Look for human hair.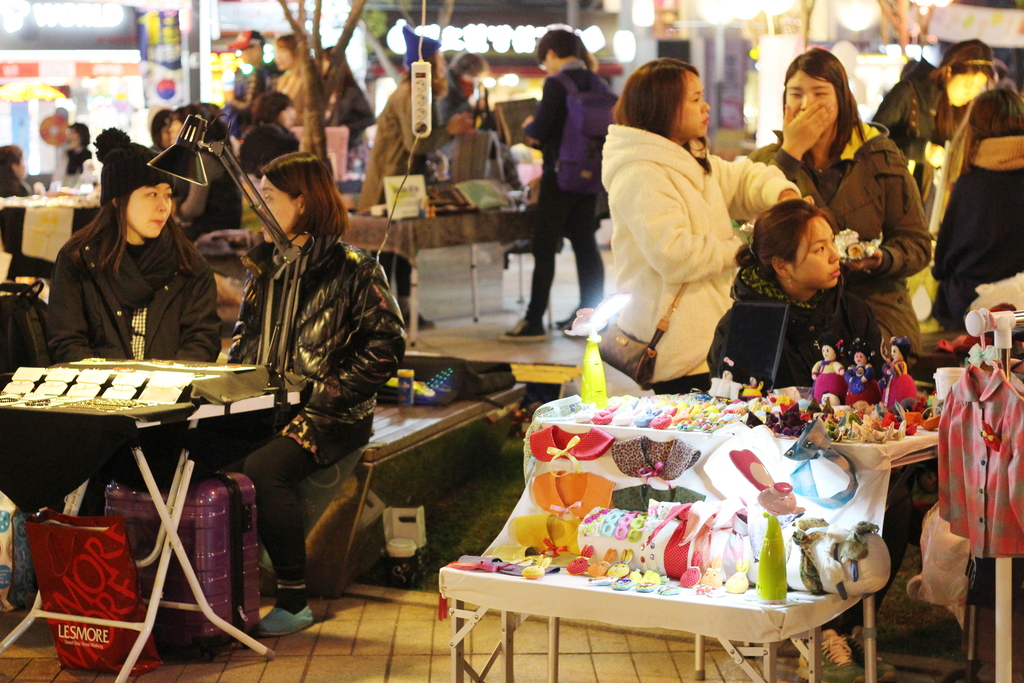
Found: locate(732, 202, 843, 284).
